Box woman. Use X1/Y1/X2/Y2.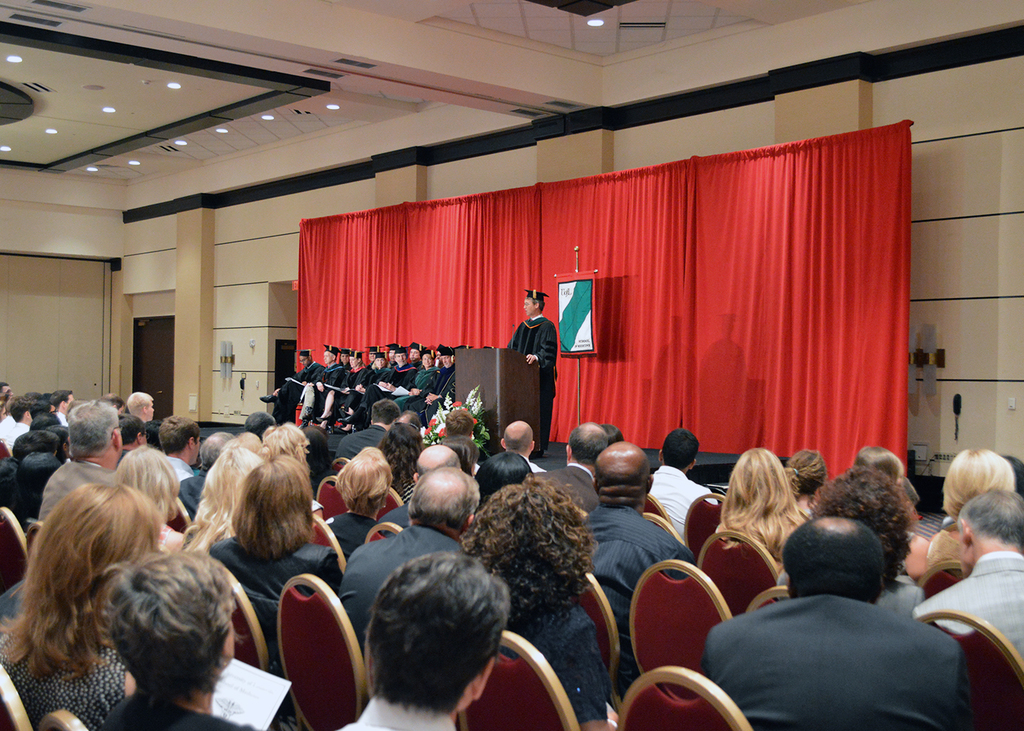
382/423/426/507.
